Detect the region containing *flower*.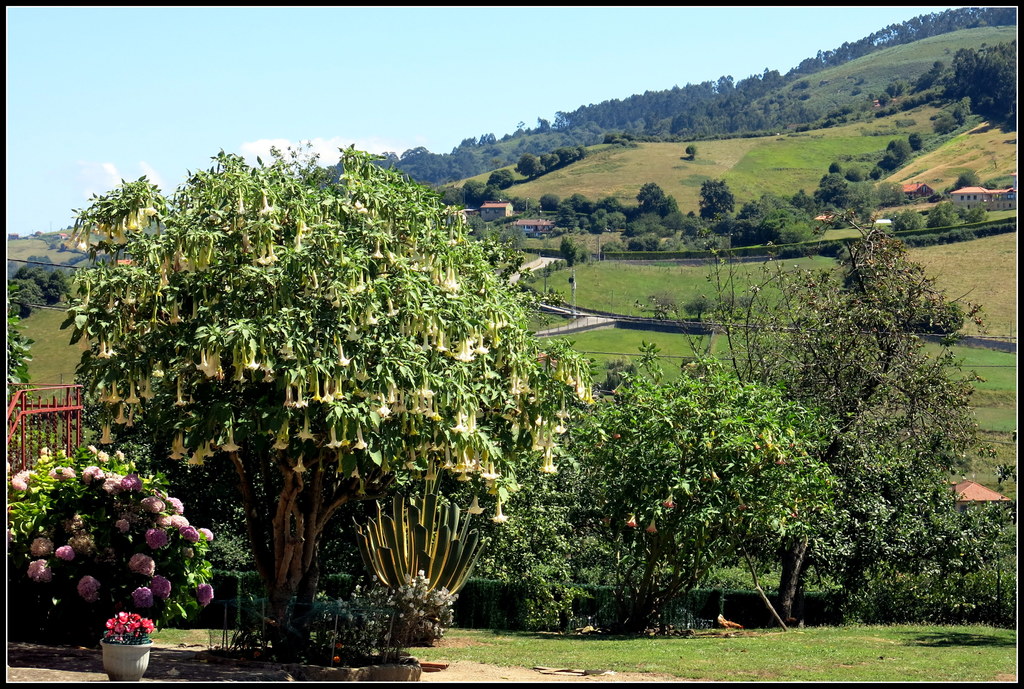
[left=104, top=619, right=115, bottom=629].
